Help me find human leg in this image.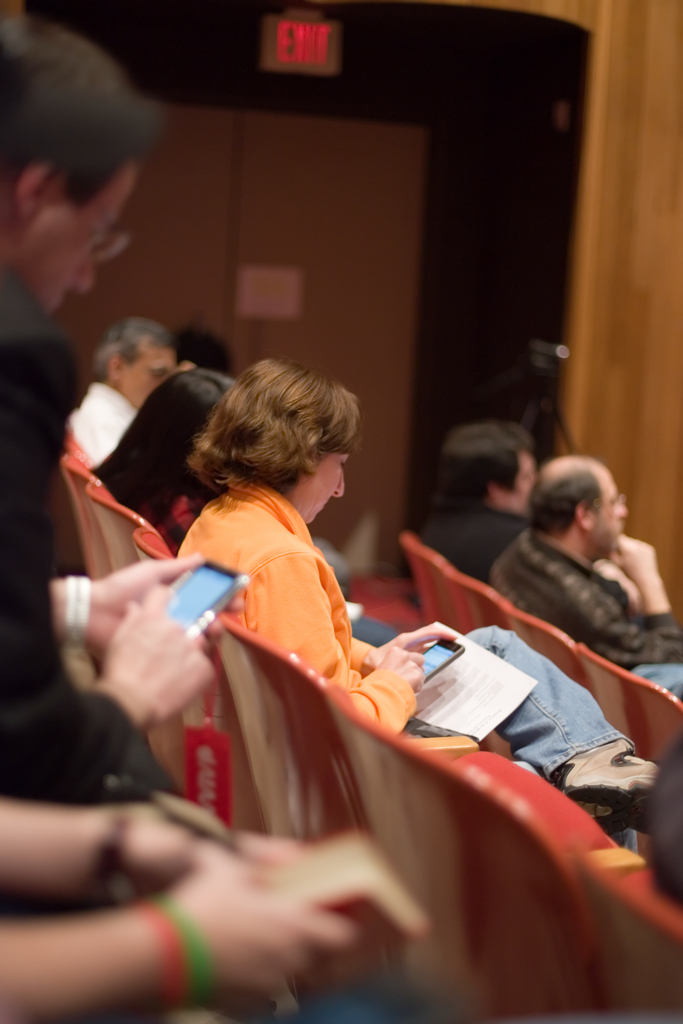
Found it: 418:619:662:833.
